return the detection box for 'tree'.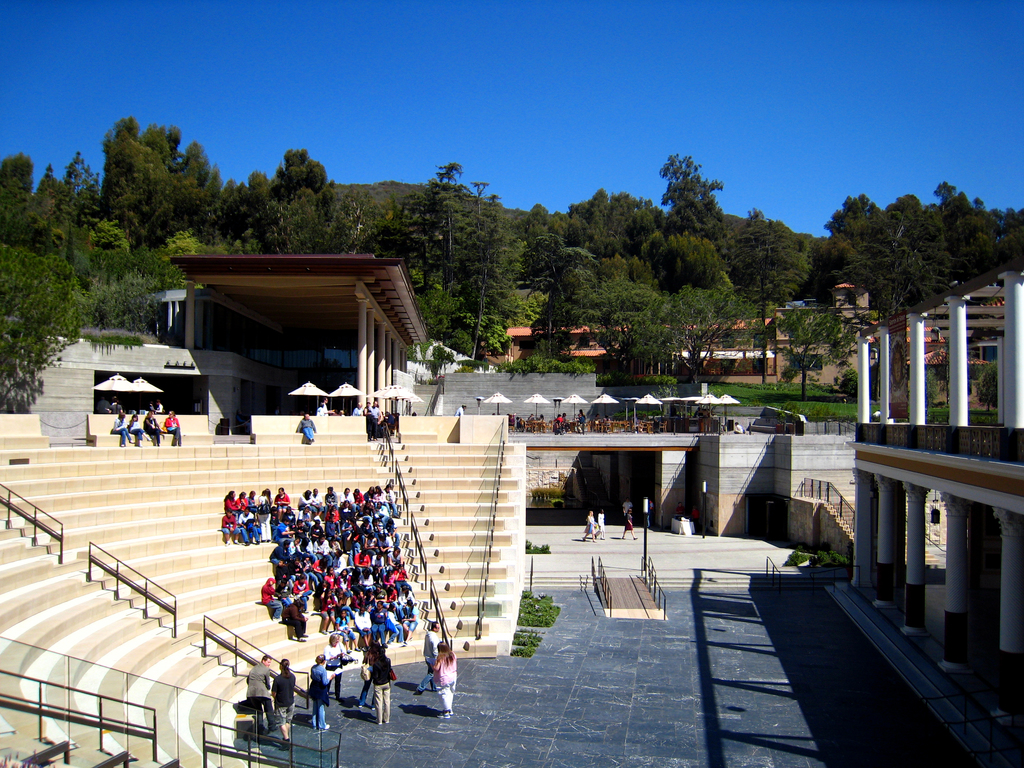
Rect(878, 193, 975, 319).
